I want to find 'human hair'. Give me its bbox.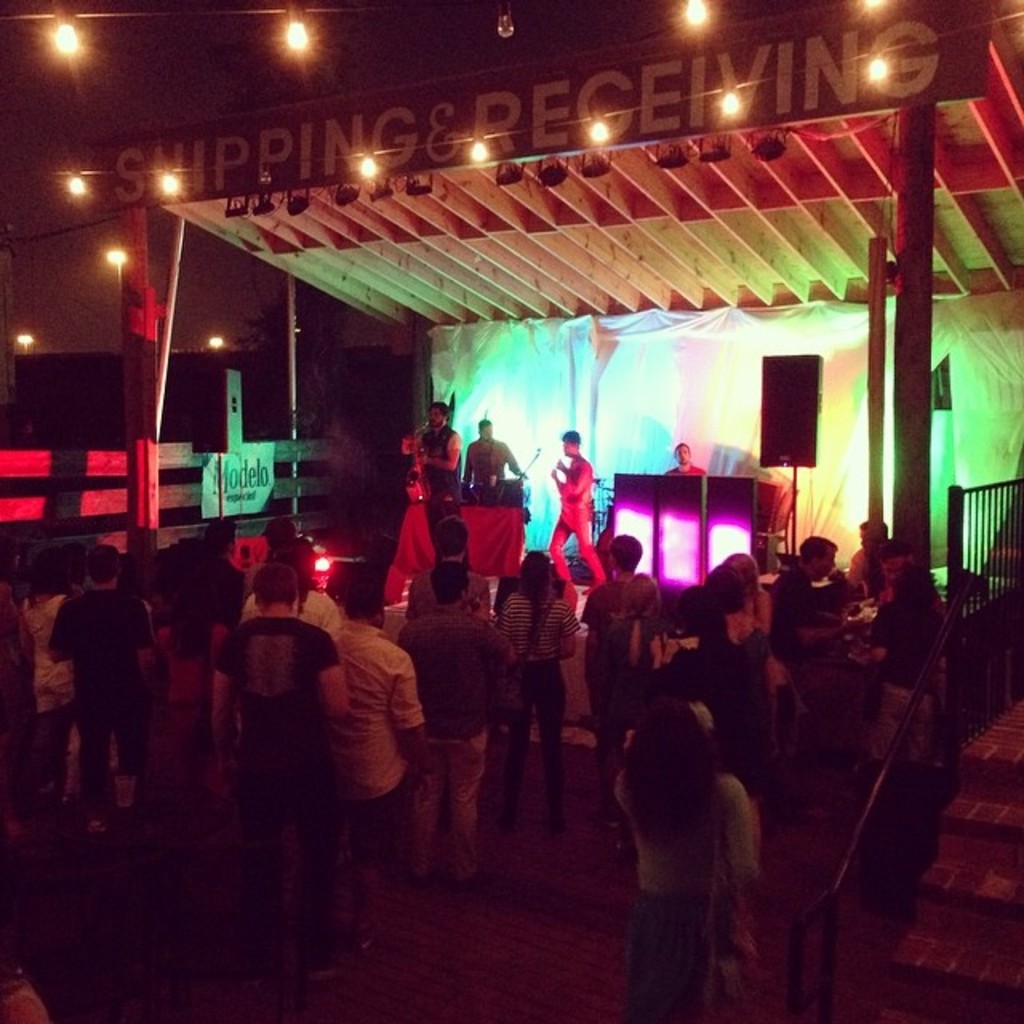
x1=29, y1=546, x2=66, y2=595.
